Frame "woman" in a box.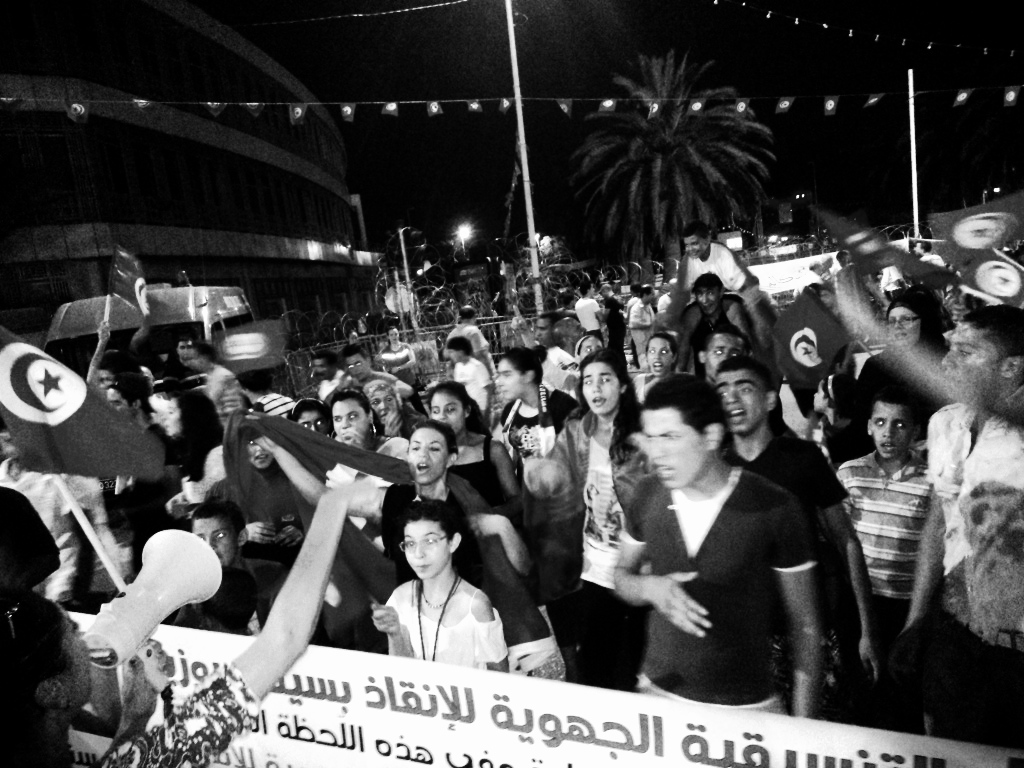
159, 386, 222, 491.
